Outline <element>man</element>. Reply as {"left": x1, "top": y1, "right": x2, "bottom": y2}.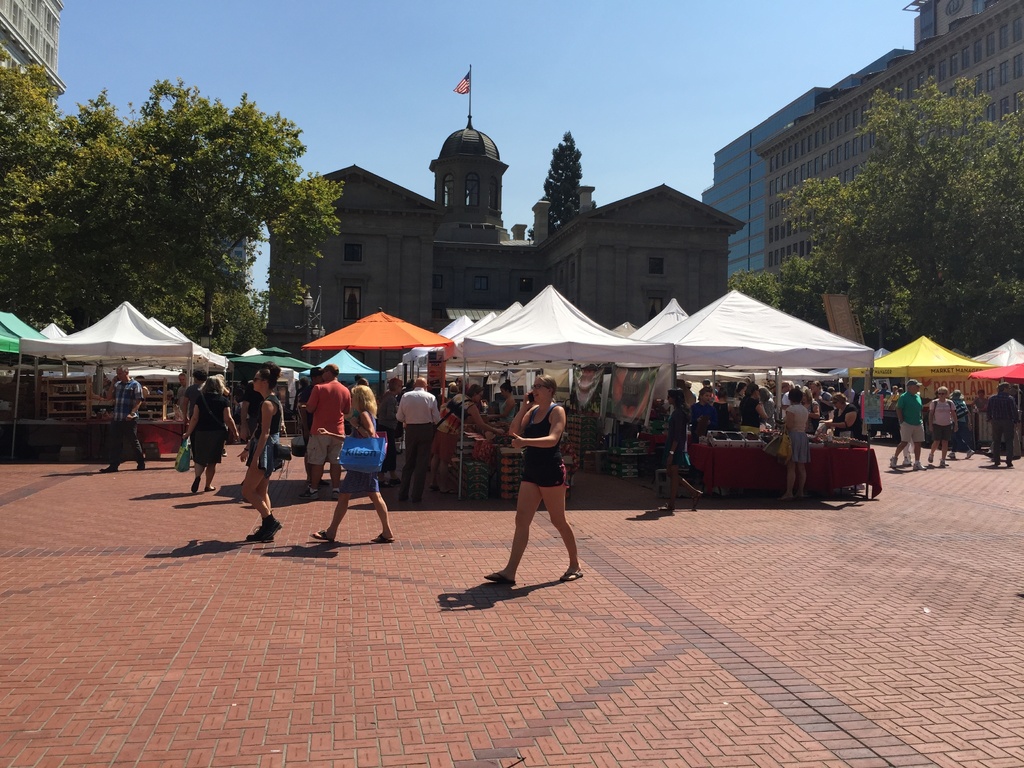
{"left": 888, "top": 378, "right": 927, "bottom": 471}.
